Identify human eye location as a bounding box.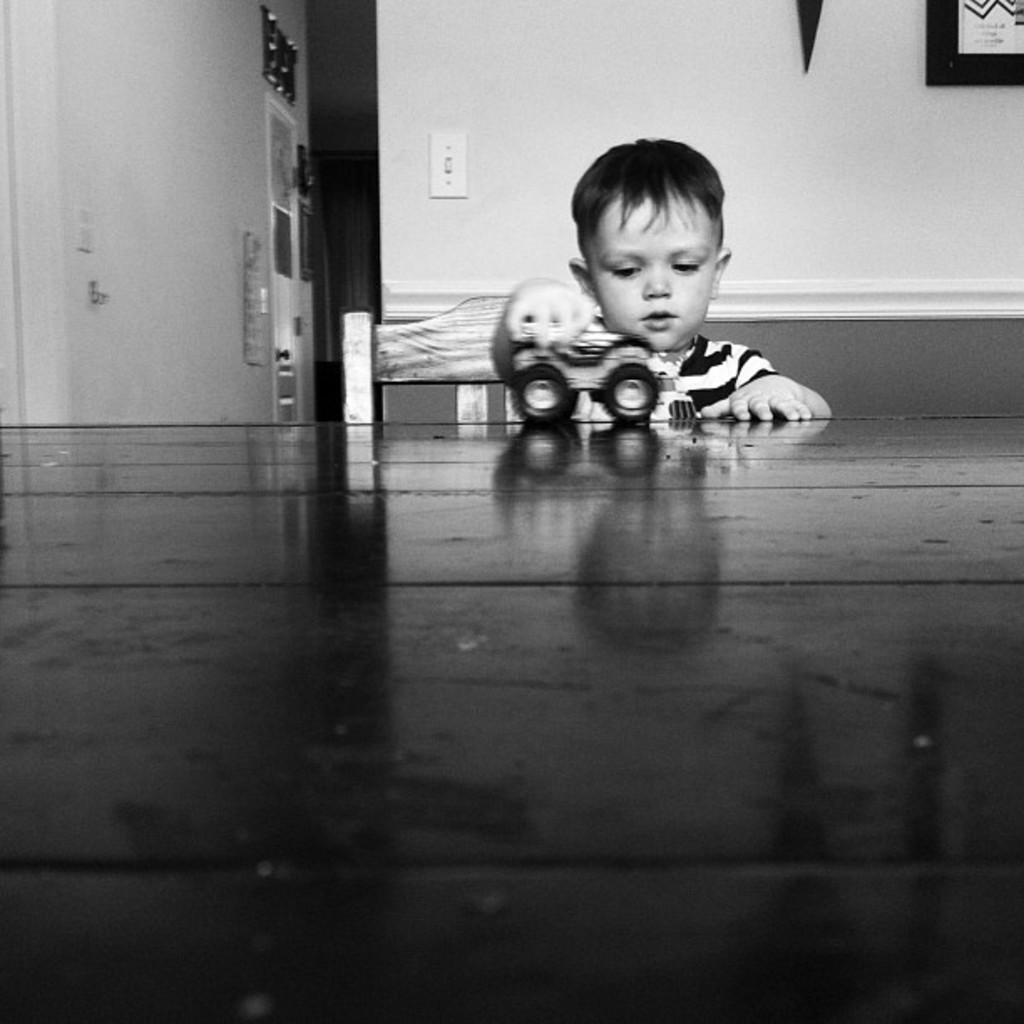
668:249:703:278.
